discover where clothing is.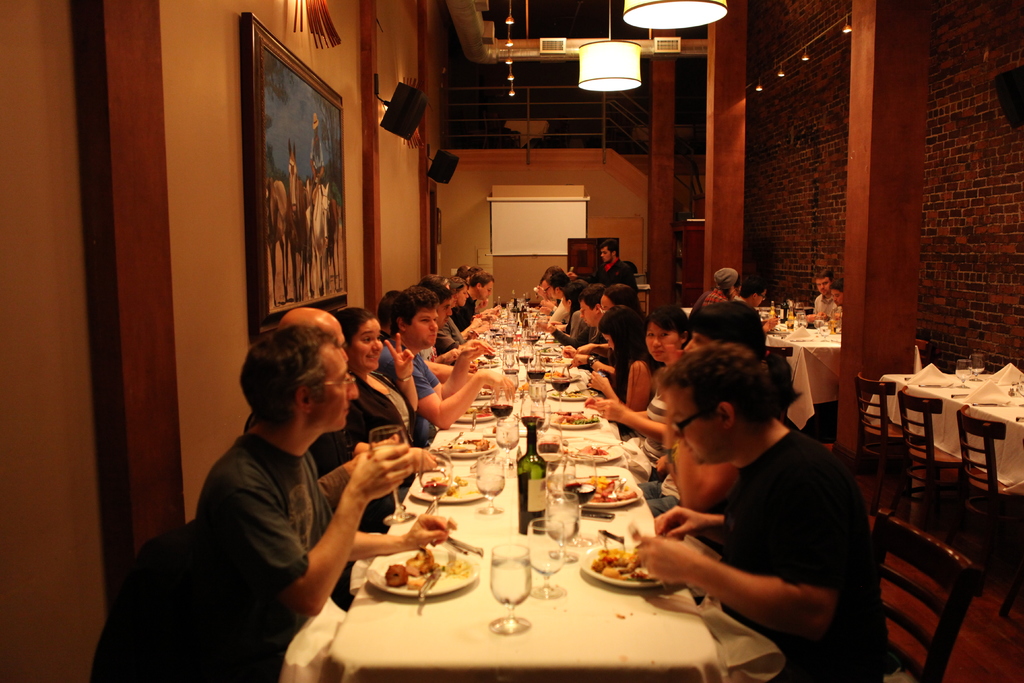
Discovered at BBox(307, 136, 328, 179).
